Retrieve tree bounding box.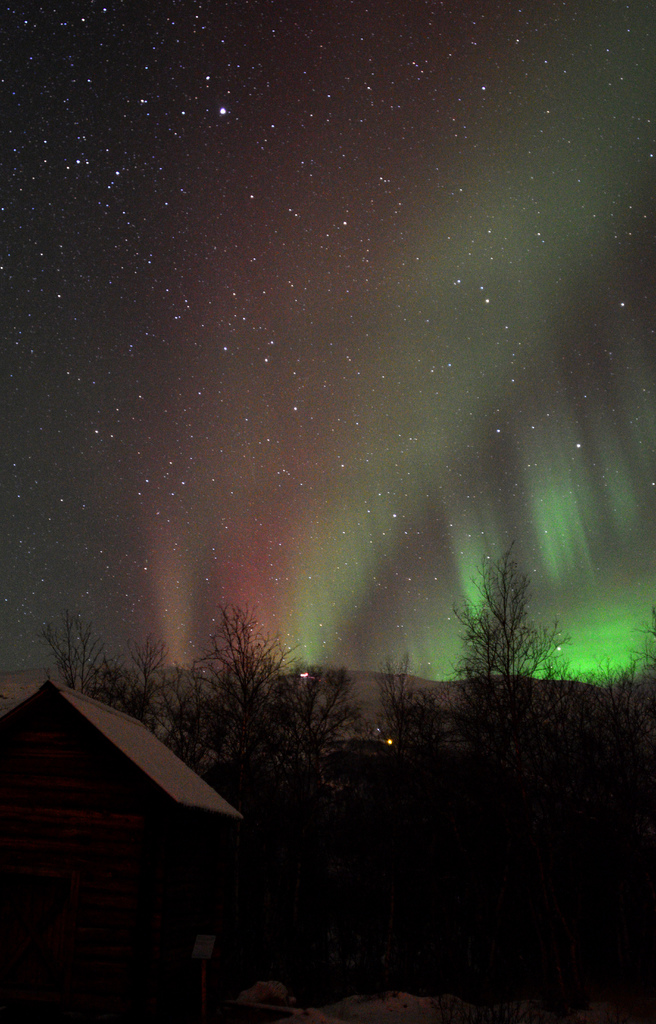
Bounding box: crop(456, 543, 566, 710).
